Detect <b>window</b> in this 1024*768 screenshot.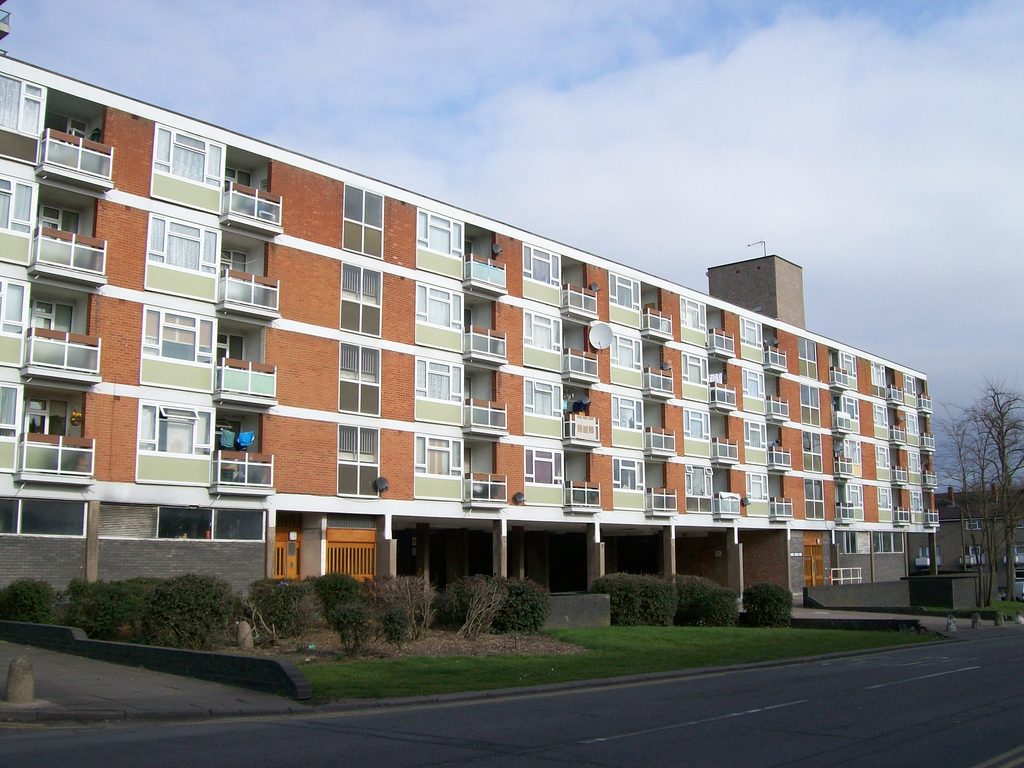
Detection: select_region(678, 351, 710, 406).
